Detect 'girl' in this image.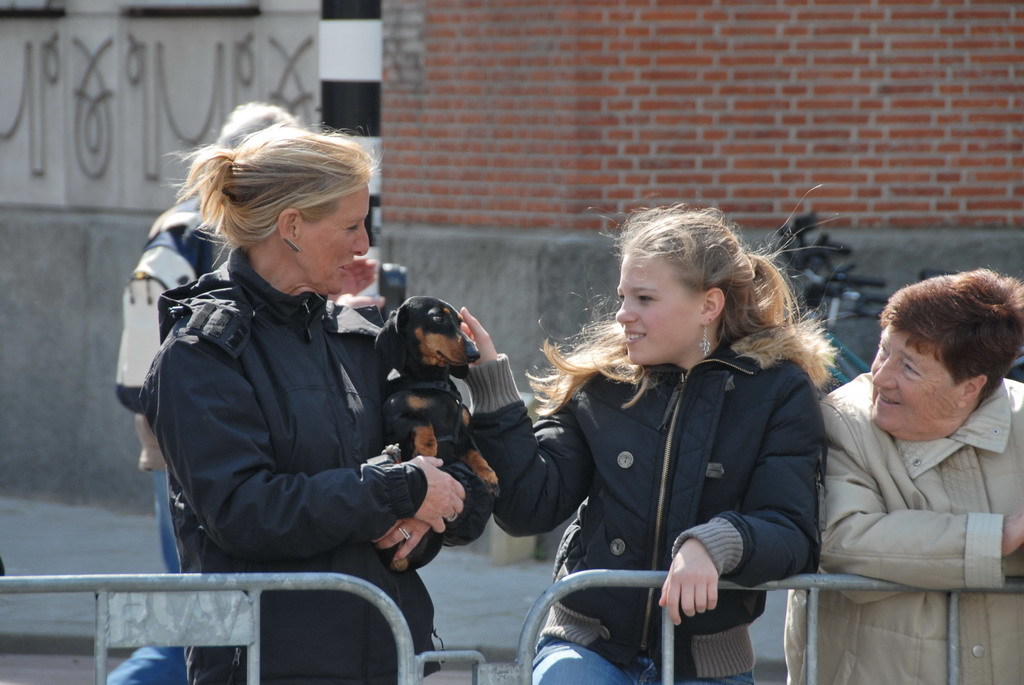
Detection: 460 209 839 684.
